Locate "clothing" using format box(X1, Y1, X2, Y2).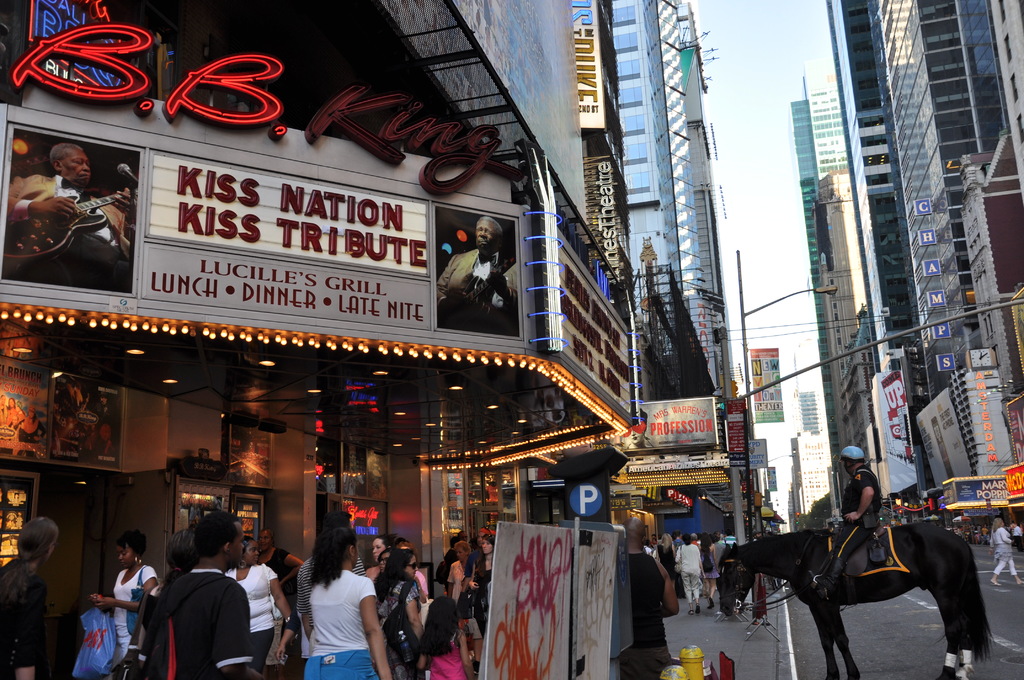
box(719, 534, 738, 549).
